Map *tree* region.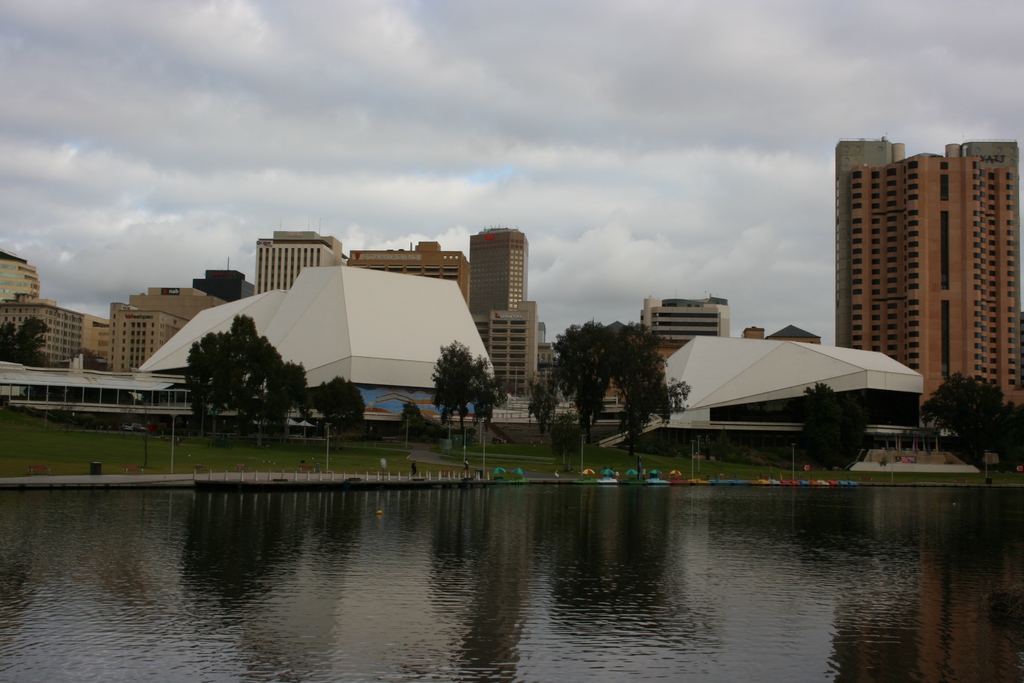
Mapped to pyautogui.locateOnScreen(245, 352, 308, 440).
